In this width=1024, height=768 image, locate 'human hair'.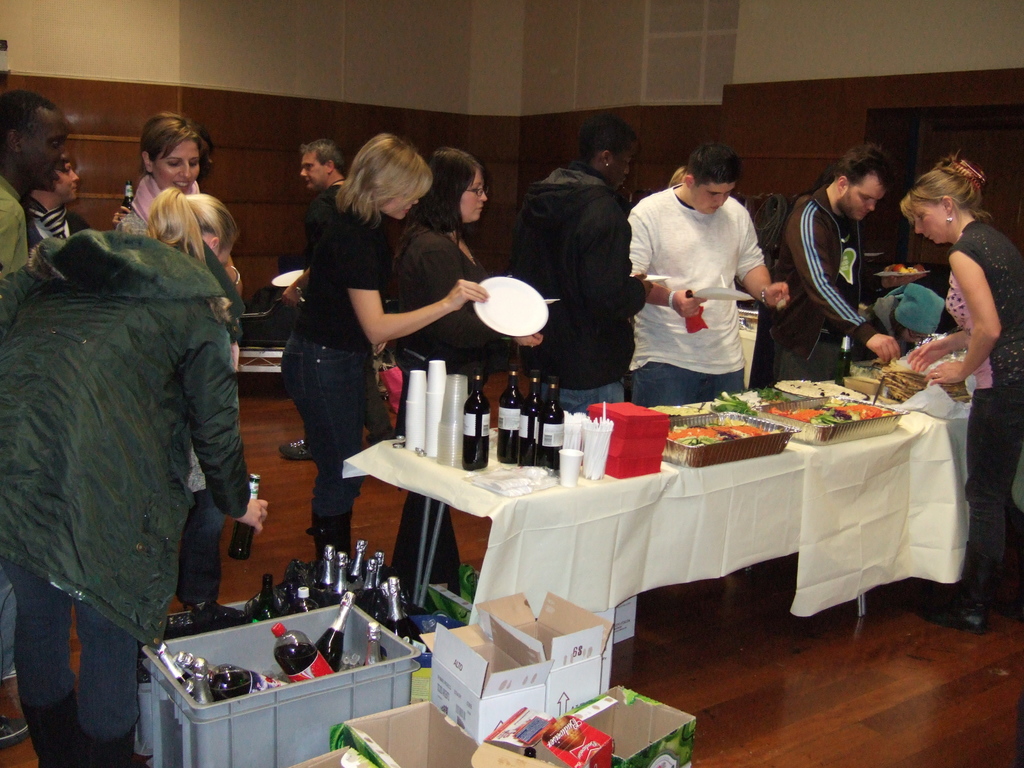
Bounding box: bbox=(575, 113, 637, 172).
